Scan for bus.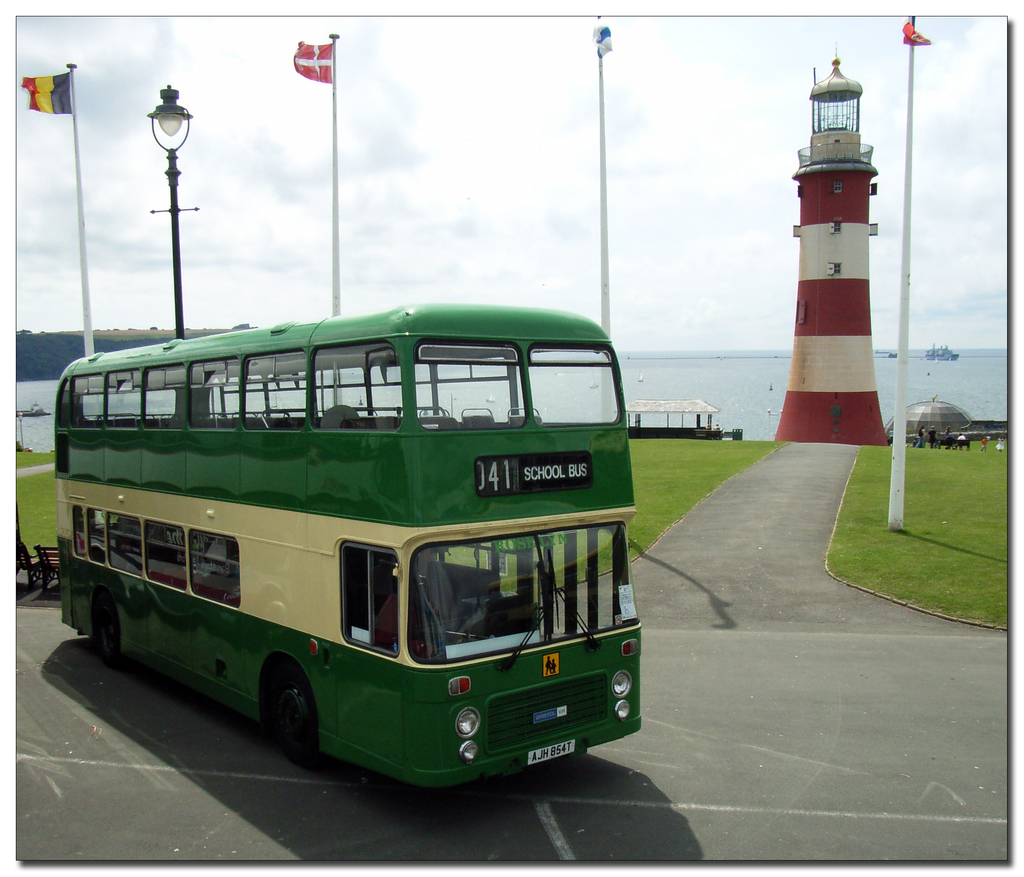
Scan result: (58, 294, 646, 795).
